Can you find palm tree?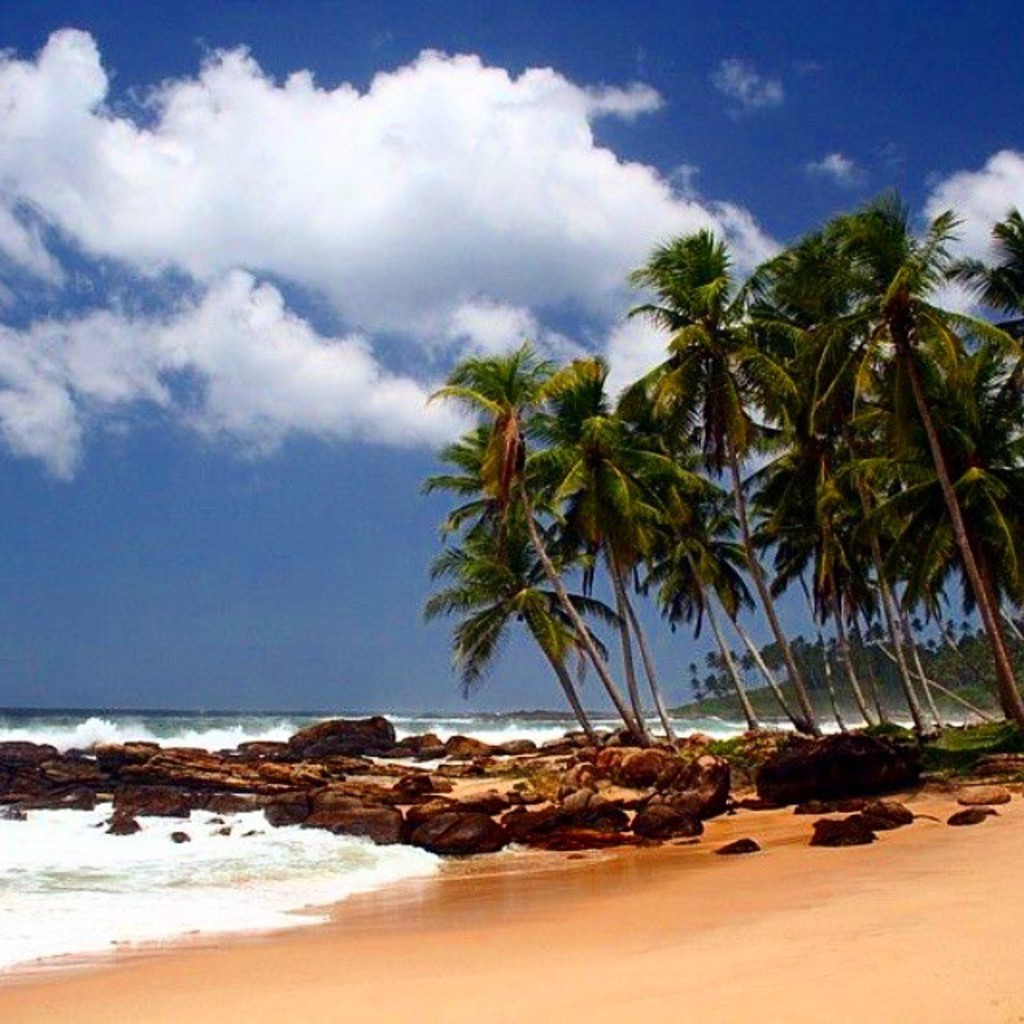
Yes, bounding box: 474, 333, 683, 773.
